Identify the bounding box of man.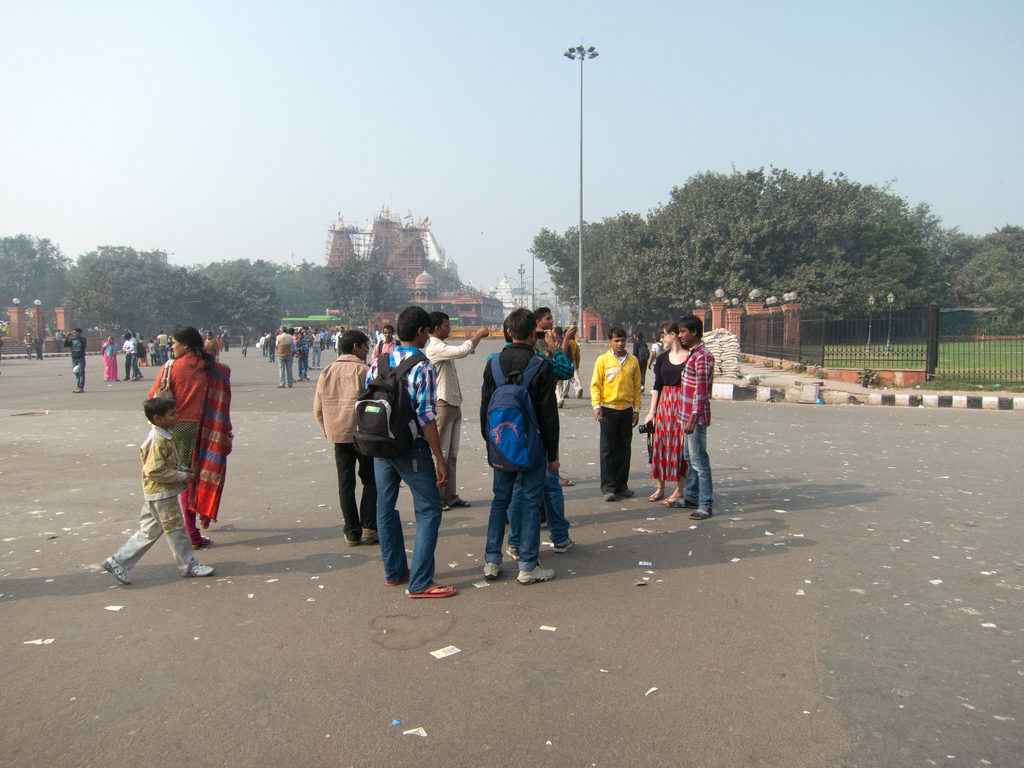
[left=63, top=327, right=87, bottom=393].
